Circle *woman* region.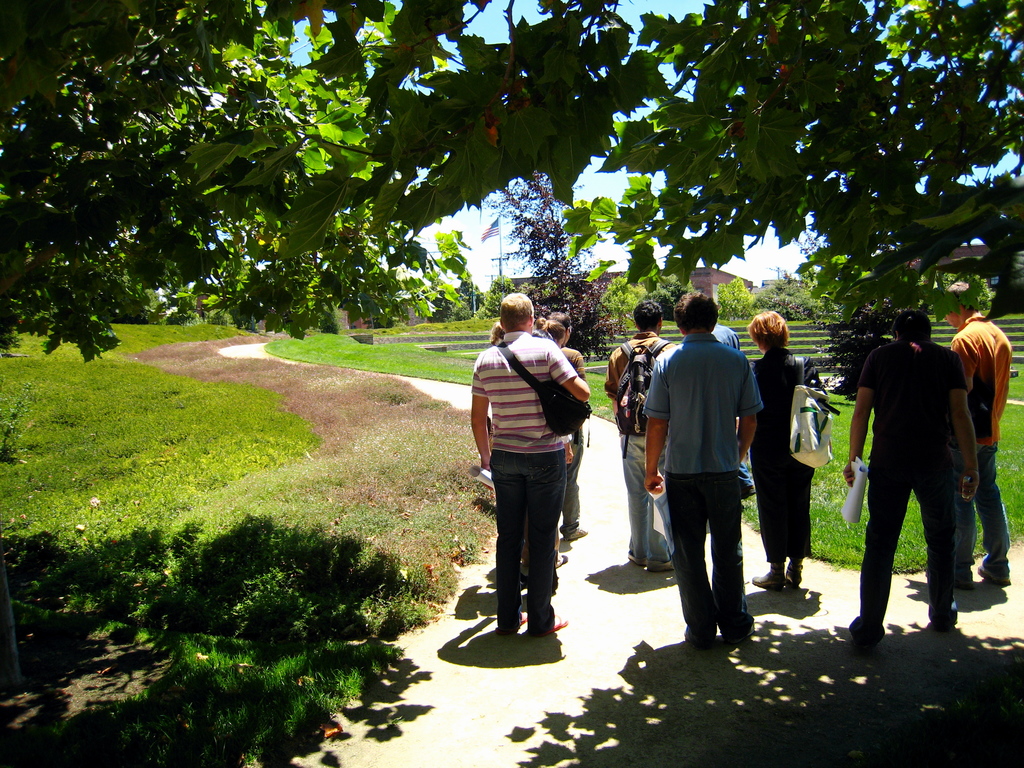
Region: [748,310,830,586].
